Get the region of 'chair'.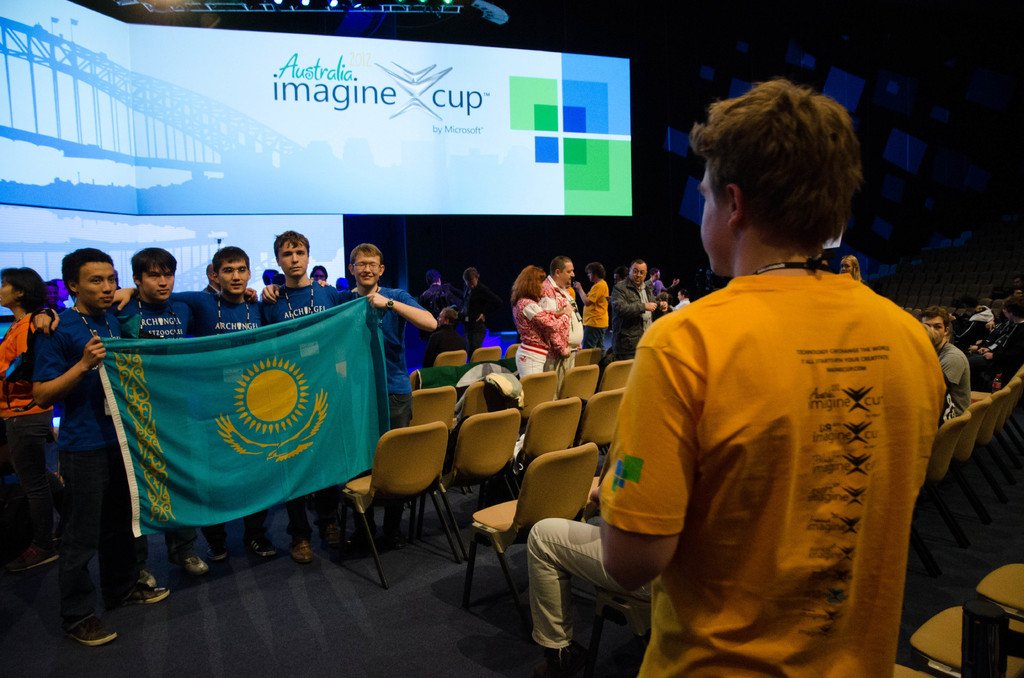
x1=575, y1=454, x2=609, y2=522.
